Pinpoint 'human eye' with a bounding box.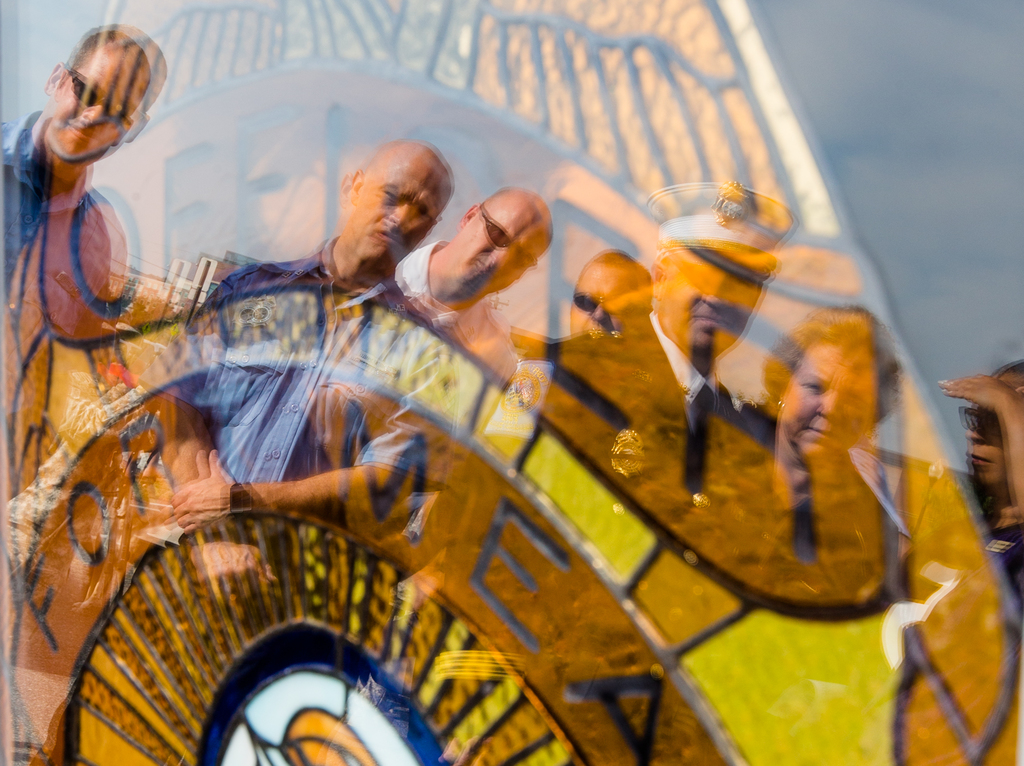
(374, 189, 401, 207).
